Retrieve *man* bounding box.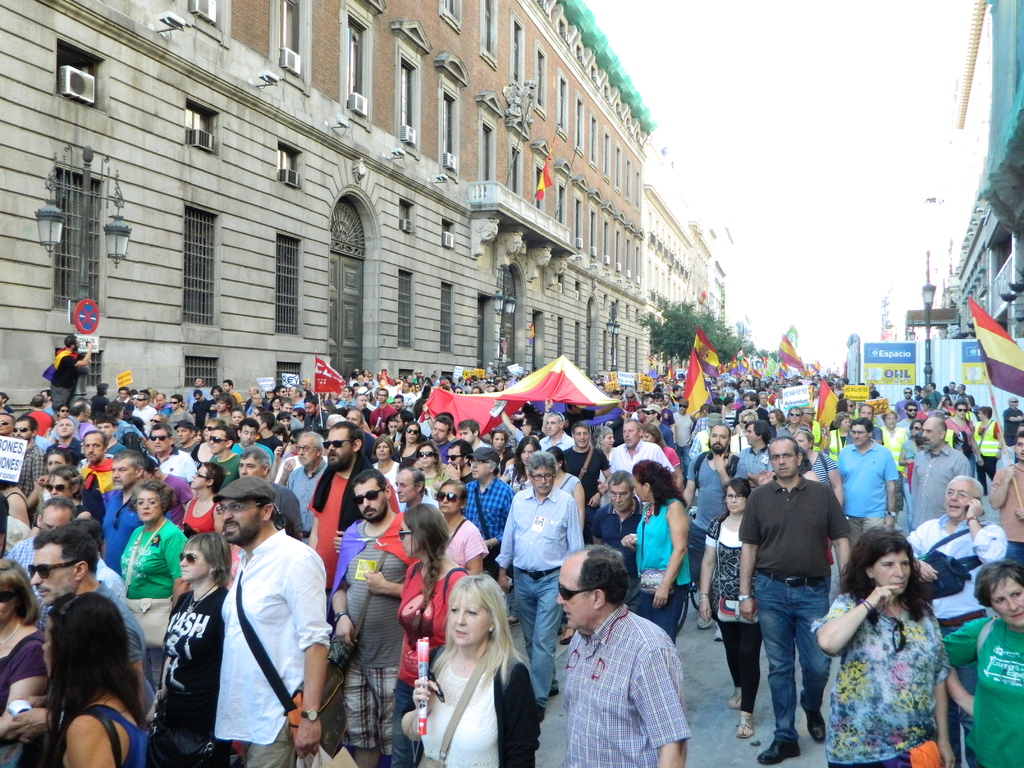
Bounding box: bbox=[735, 452, 867, 766].
